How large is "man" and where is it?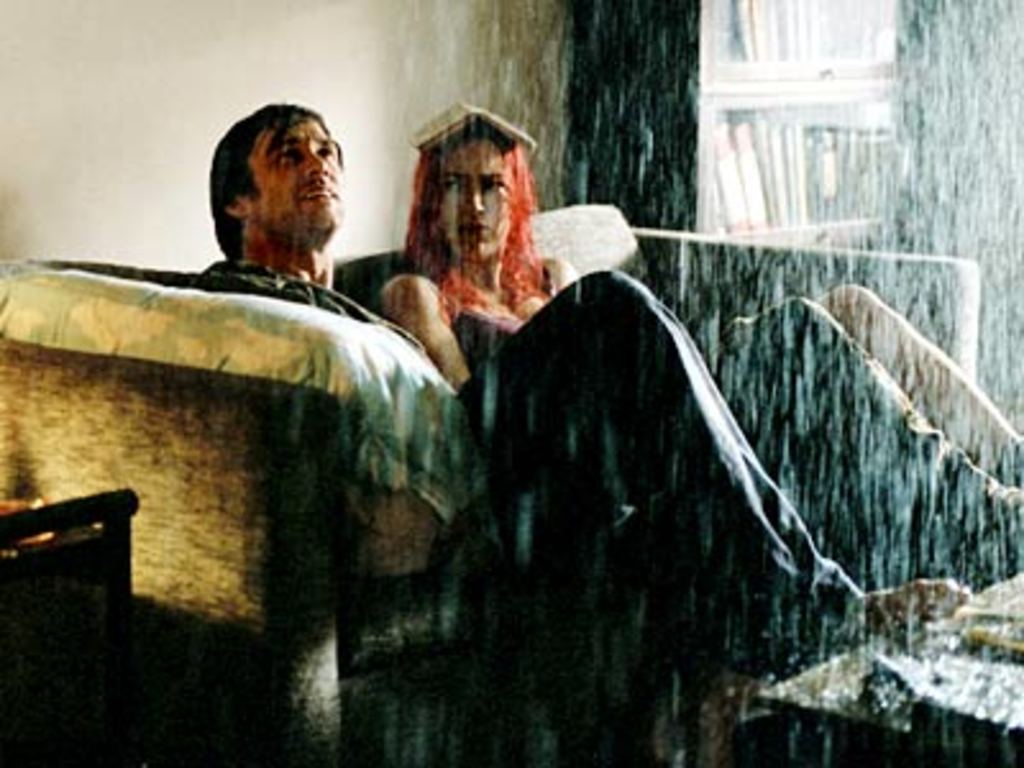
Bounding box: 210 110 983 650.
